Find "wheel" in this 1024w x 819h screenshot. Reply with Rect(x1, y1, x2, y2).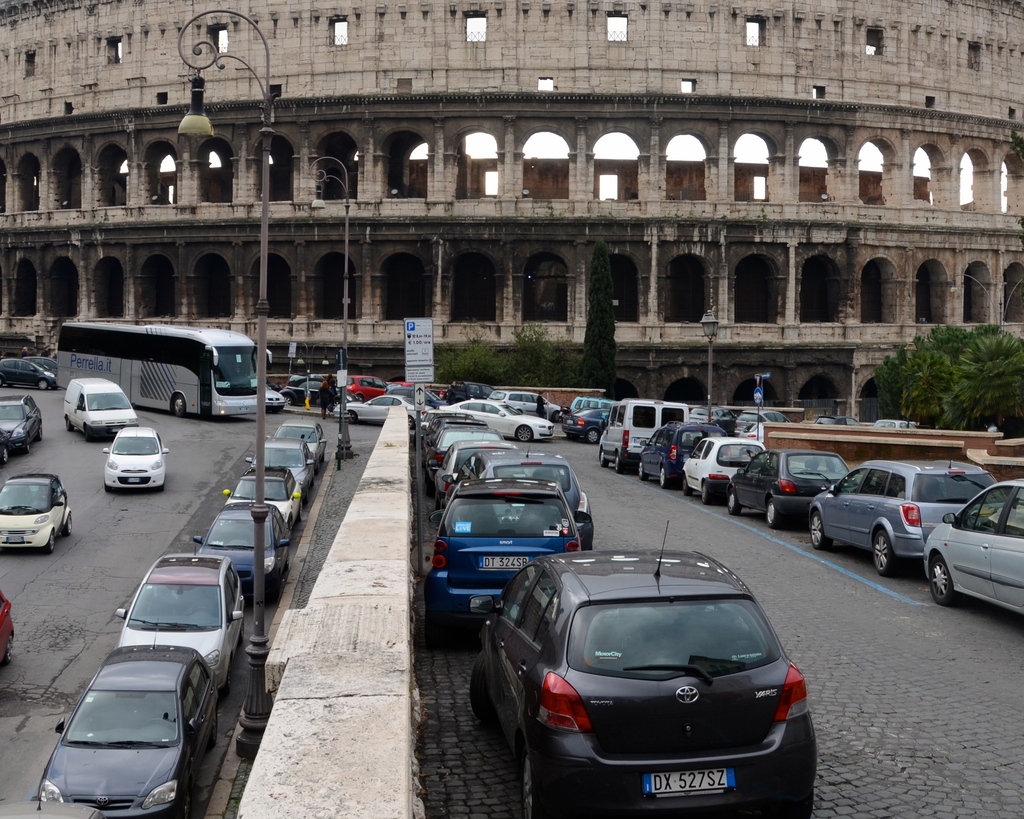
Rect(768, 499, 778, 527).
